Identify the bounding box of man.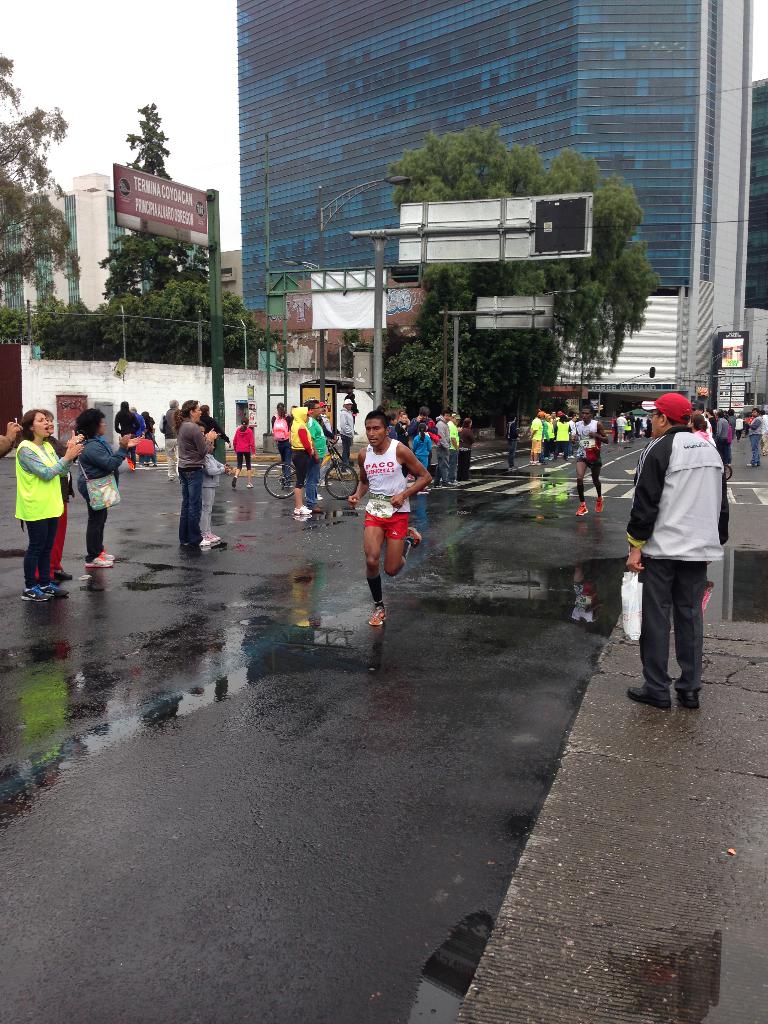
detection(614, 412, 630, 445).
